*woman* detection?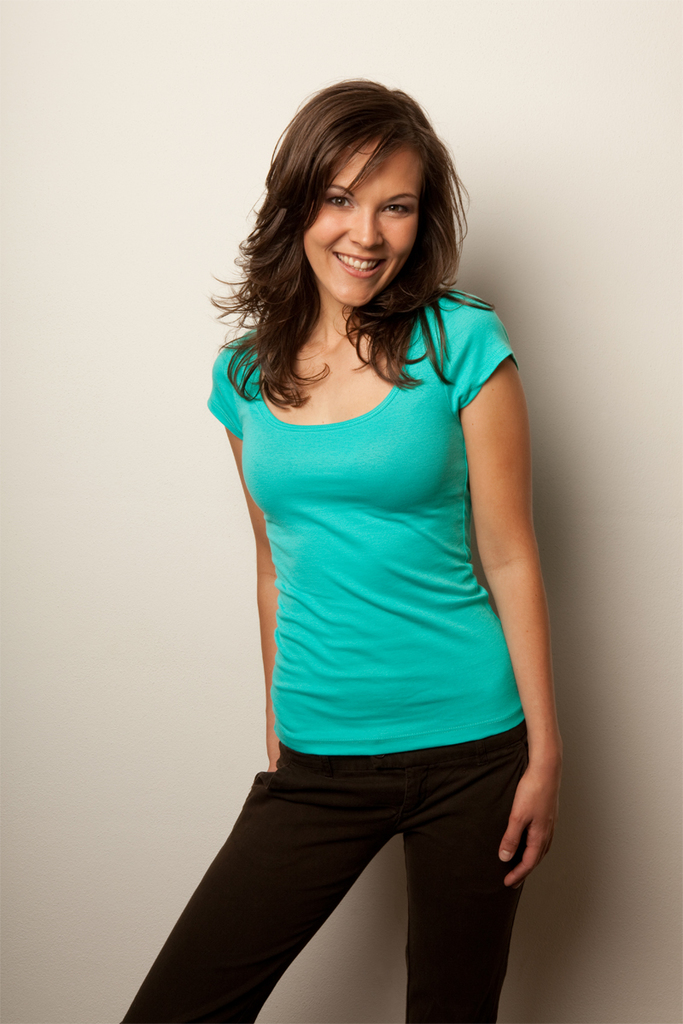
pyautogui.locateOnScreen(149, 34, 581, 1023)
